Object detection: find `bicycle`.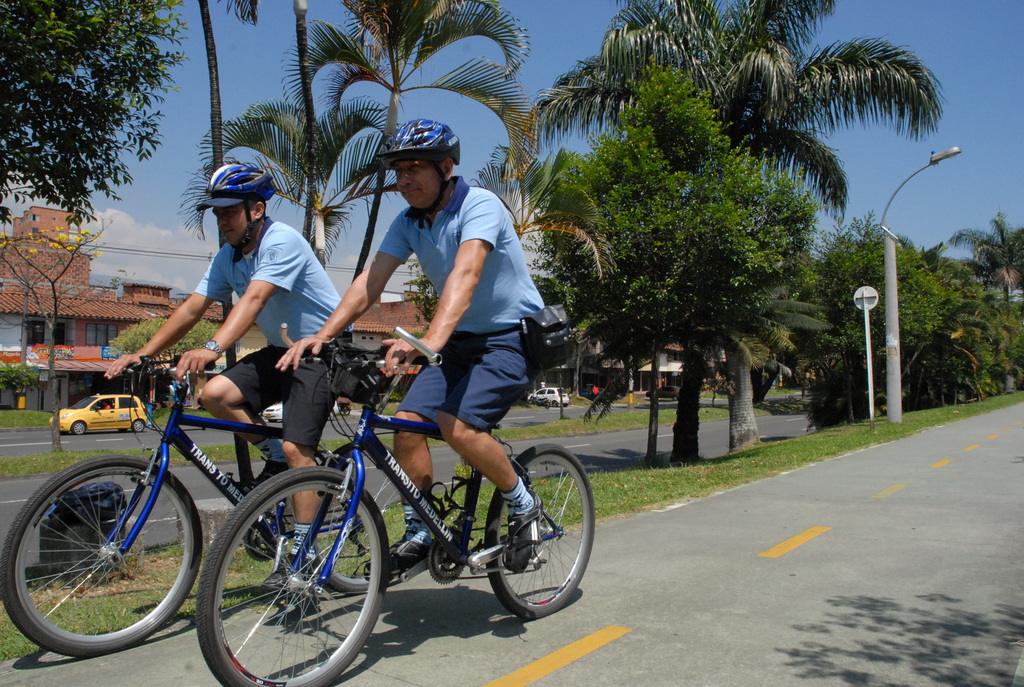
[x1=196, y1=329, x2=601, y2=686].
